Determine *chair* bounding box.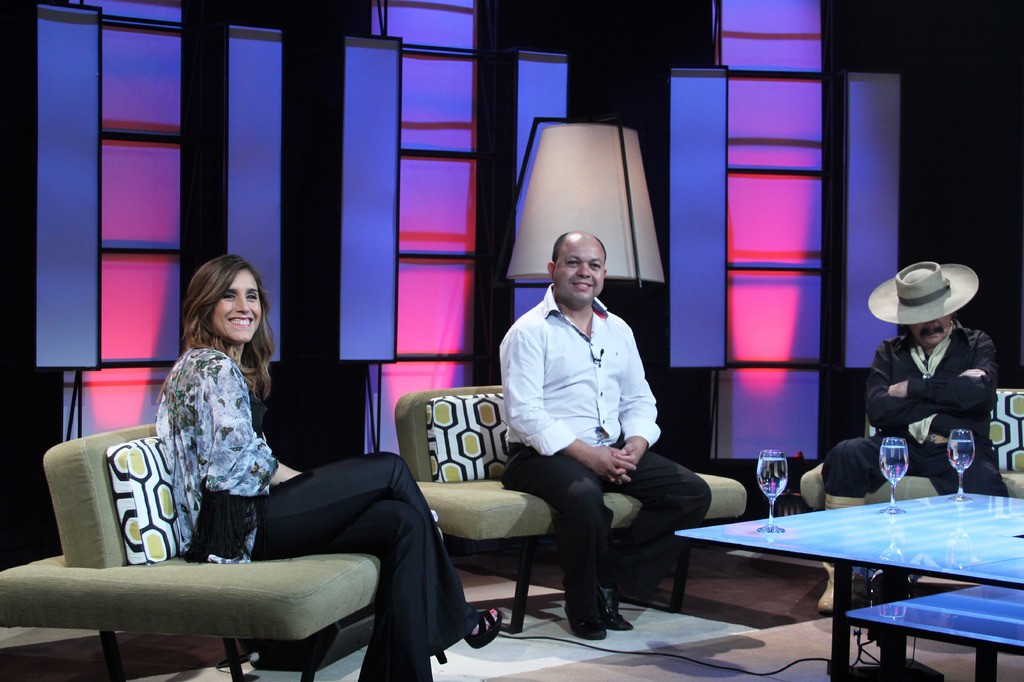
Determined: <region>396, 383, 748, 637</region>.
